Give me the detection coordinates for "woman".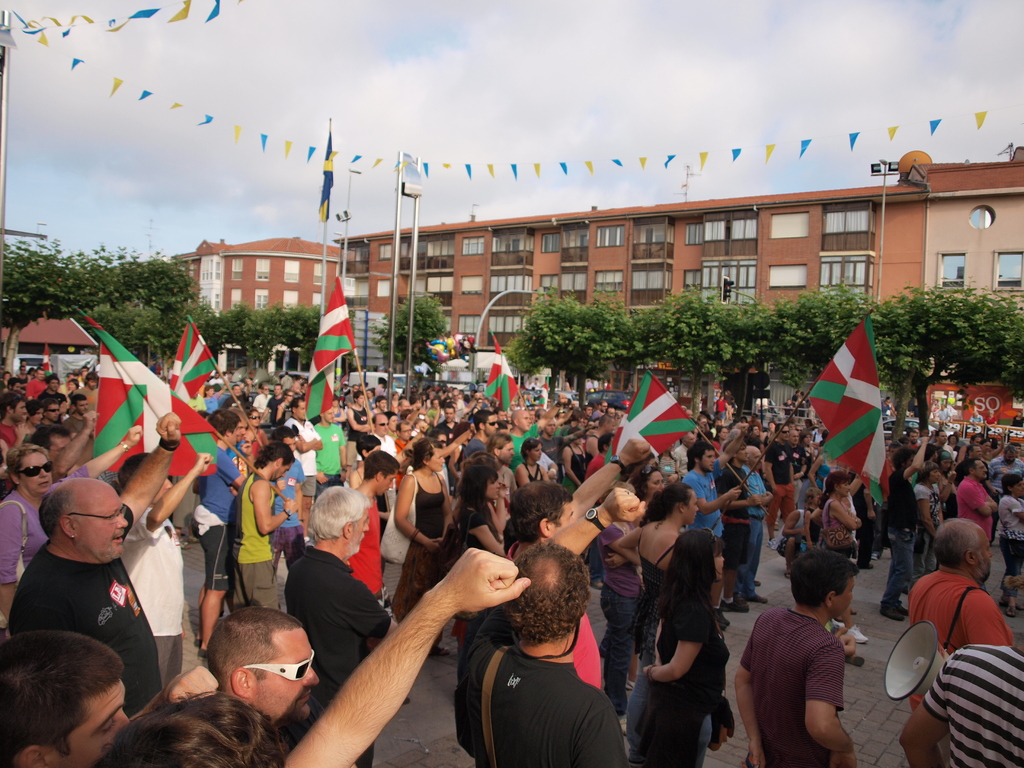
bbox(822, 474, 870, 644).
